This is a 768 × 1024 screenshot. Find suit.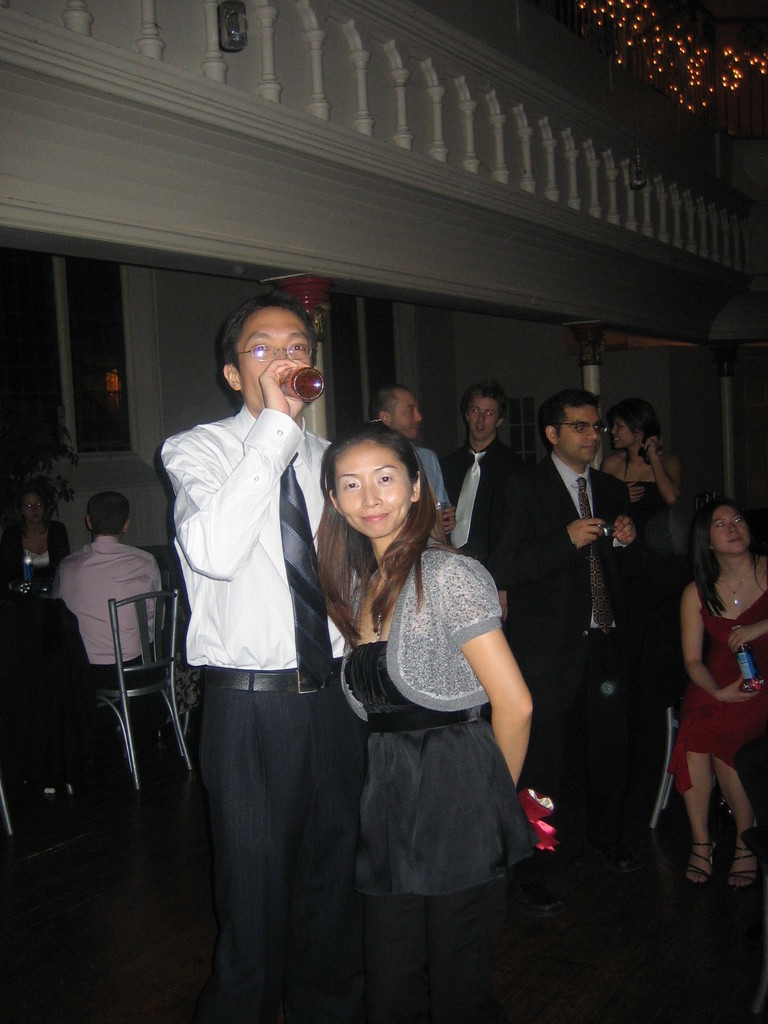
Bounding box: Rect(474, 453, 667, 657).
